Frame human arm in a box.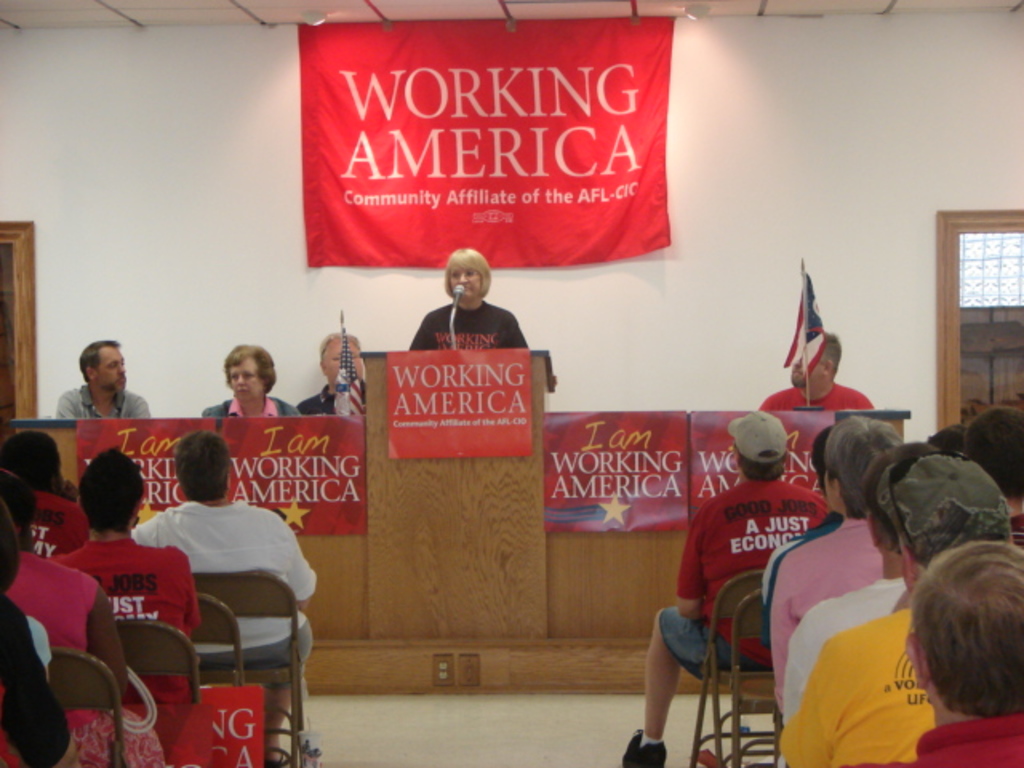
BBox(77, 507, 98, 542).
